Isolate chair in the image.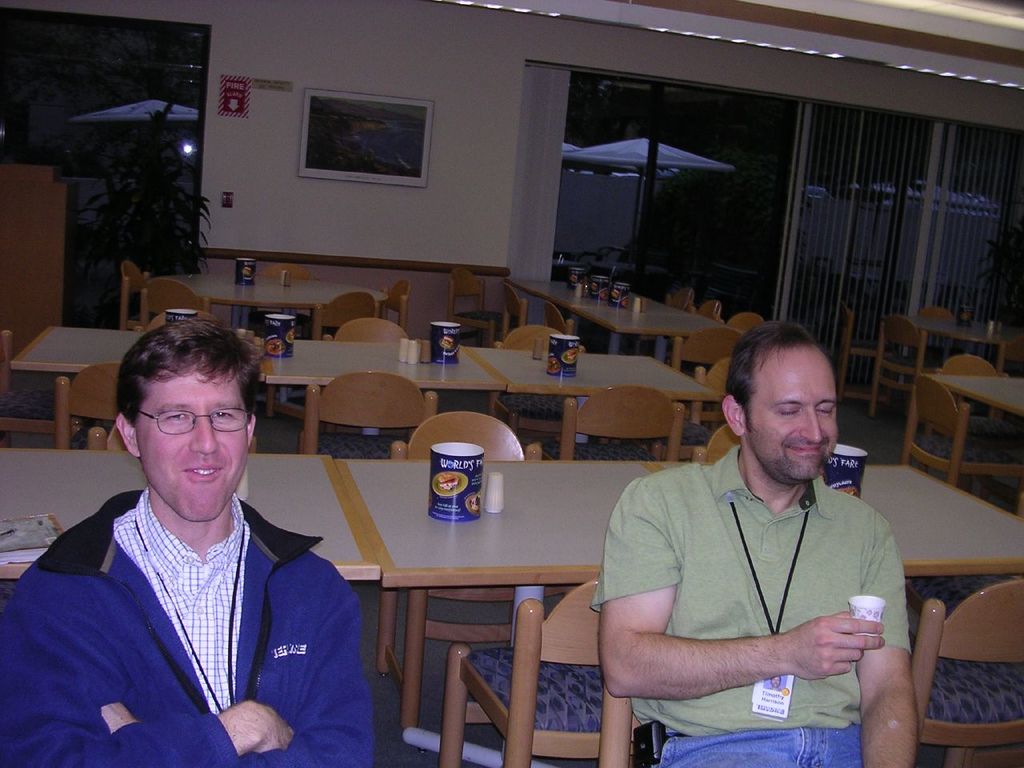
Isolated region: (54, 355, 127, 447).
